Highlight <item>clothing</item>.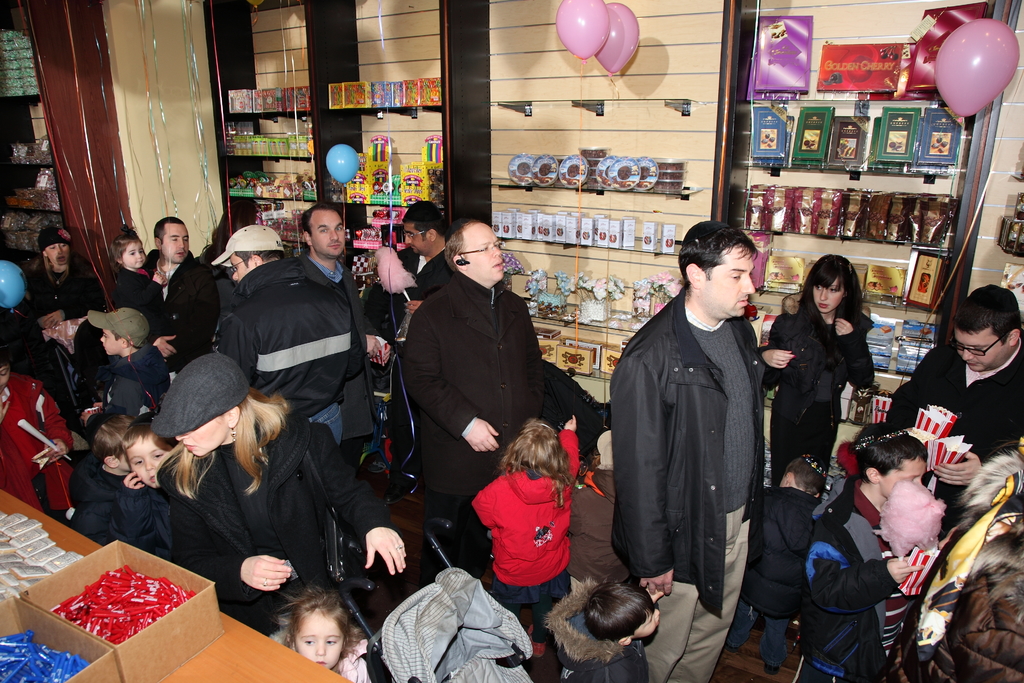
Highlighted region: select_region(766, 297, 872, 498).
